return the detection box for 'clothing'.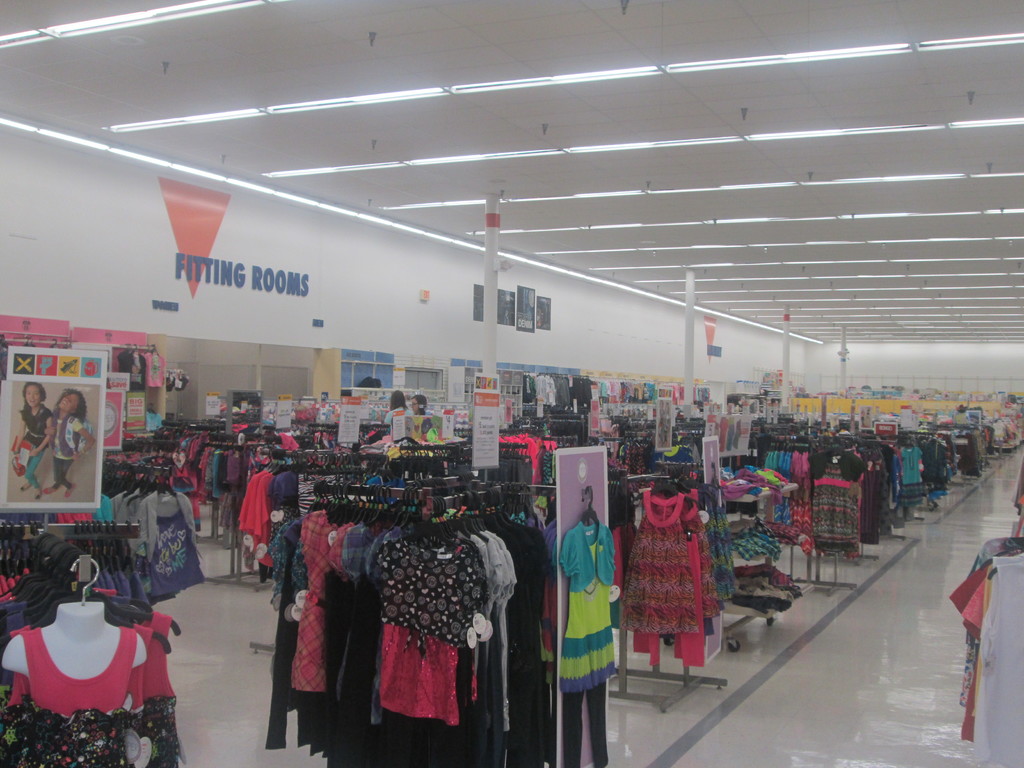
(623,495,707,668).
